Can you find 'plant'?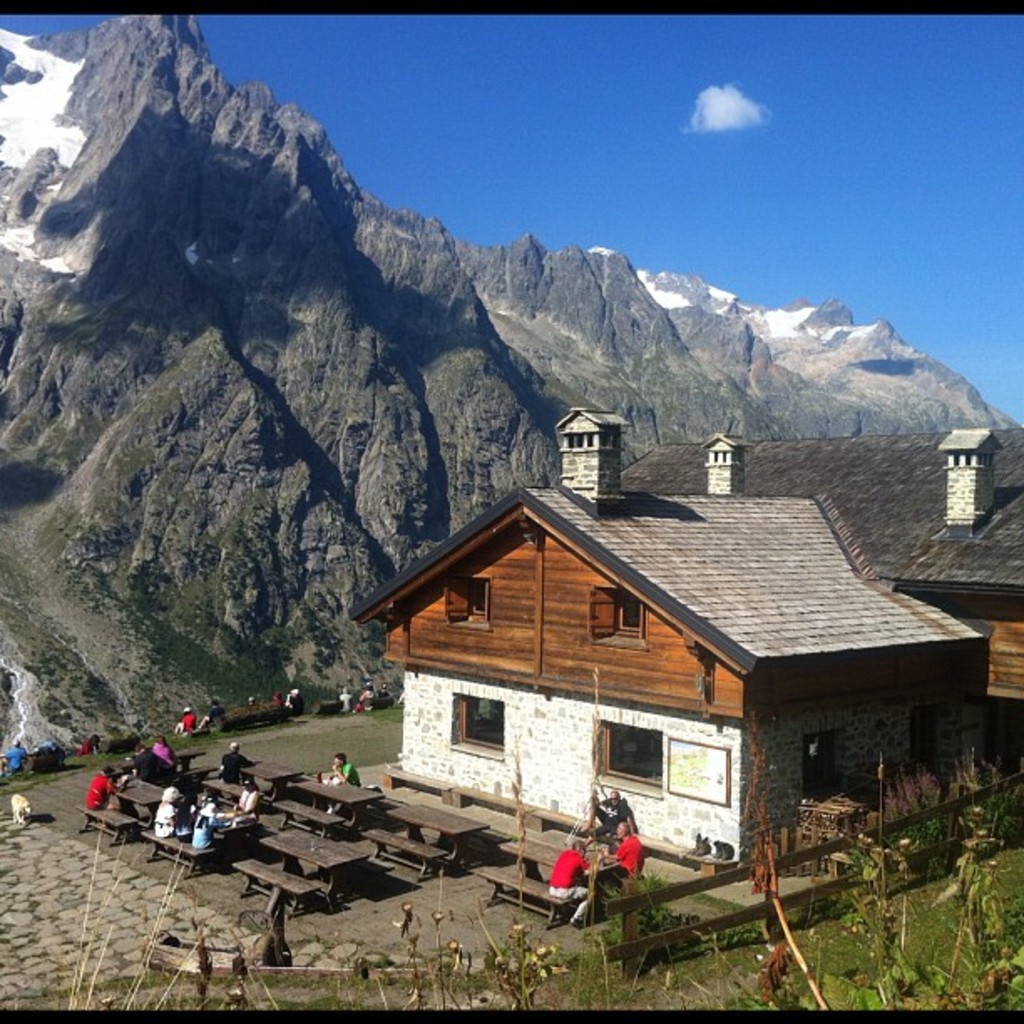
Yes, bounding box: [594, 865, 679, 970].
